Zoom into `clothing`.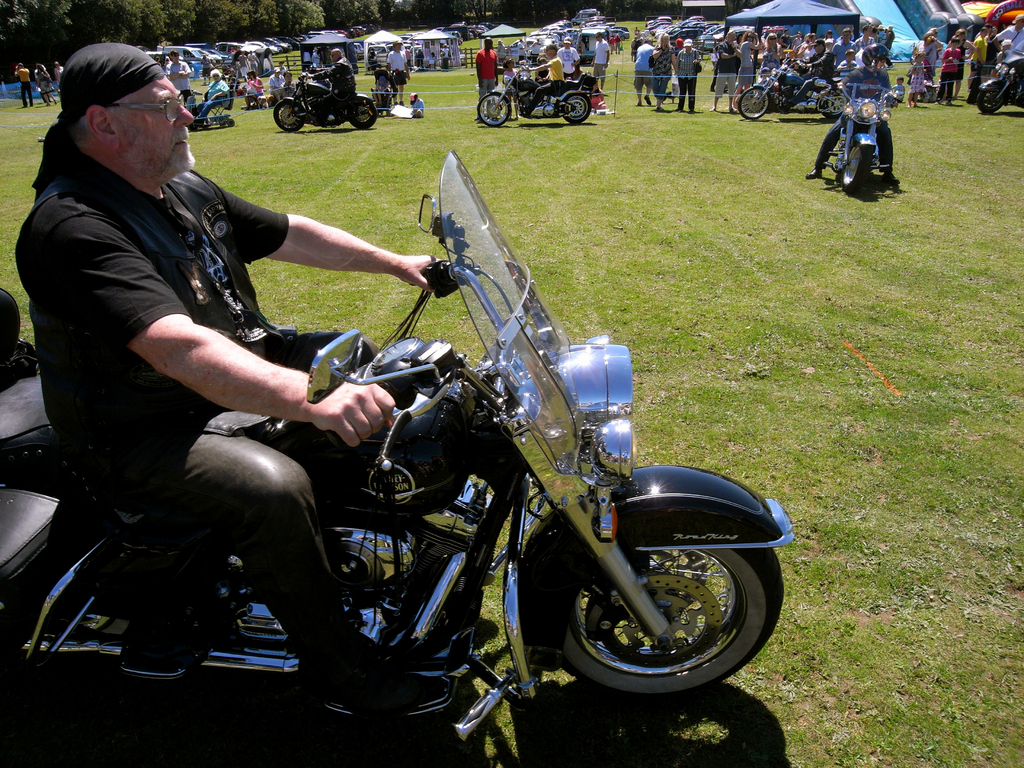
Zoom target: 589 42 614 80.
